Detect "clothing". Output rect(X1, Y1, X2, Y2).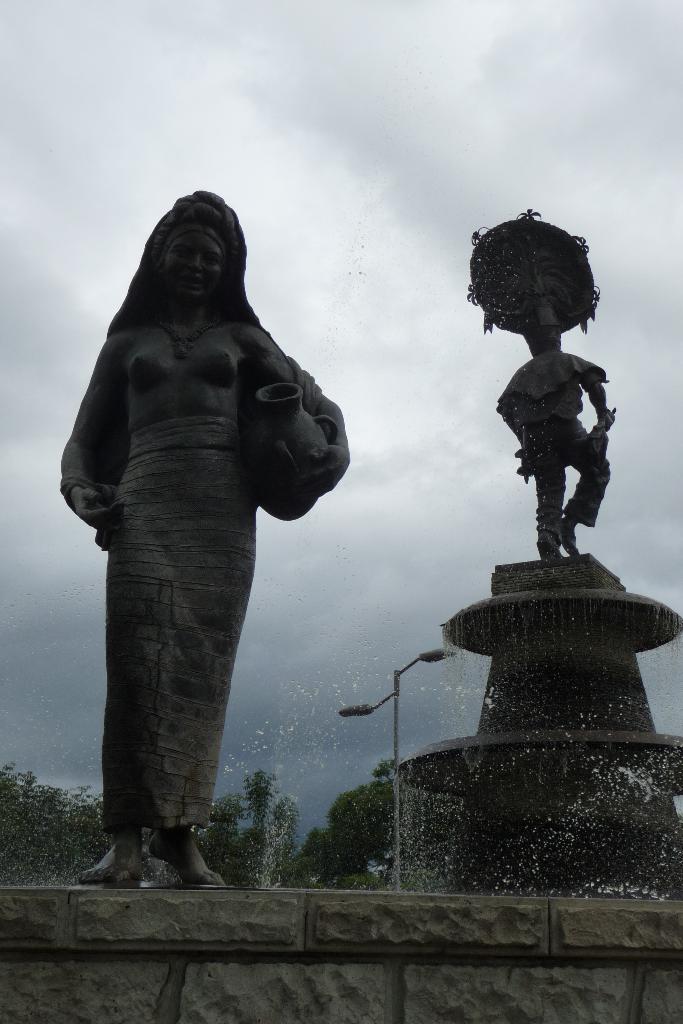
rect(94, 424, 264, 824).
